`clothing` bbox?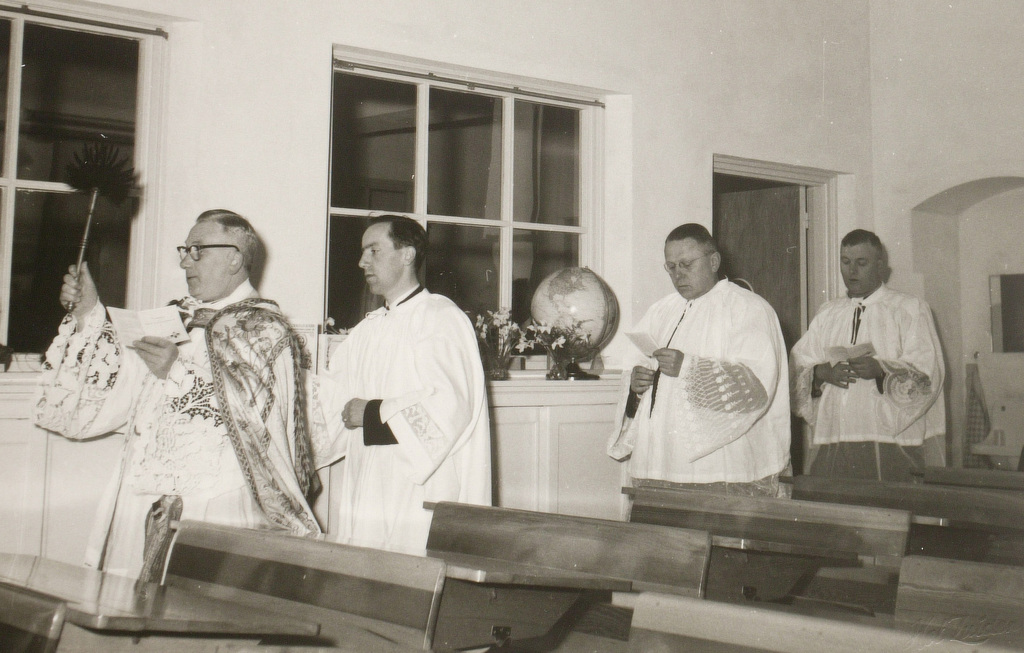
<box>792,261,952,493</box>
